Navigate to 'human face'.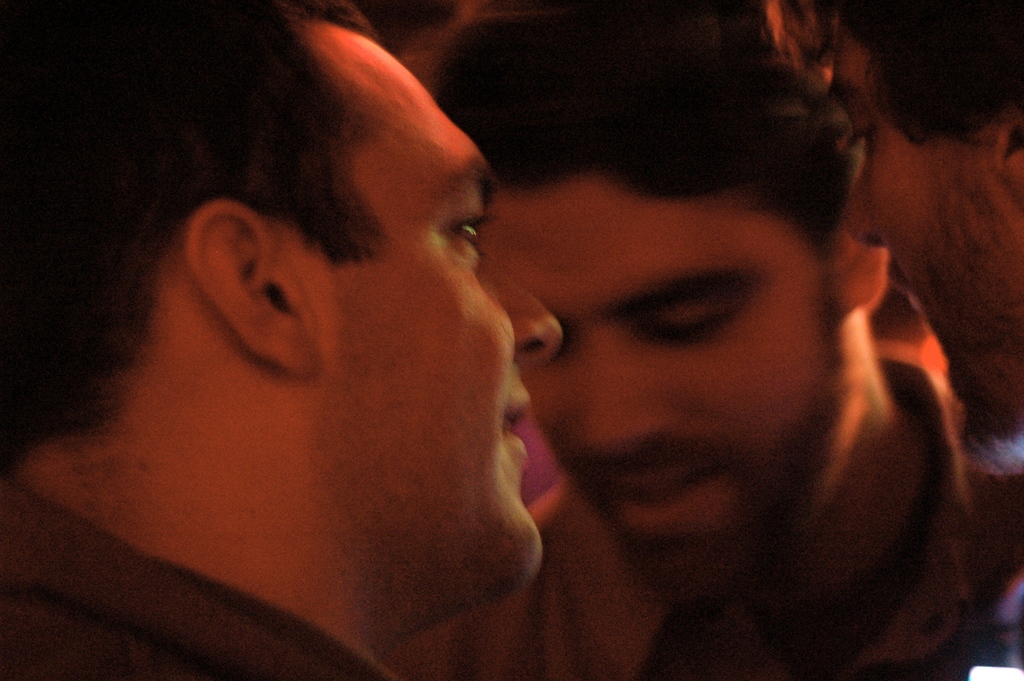
Navigation target: 314/8/588/616.
